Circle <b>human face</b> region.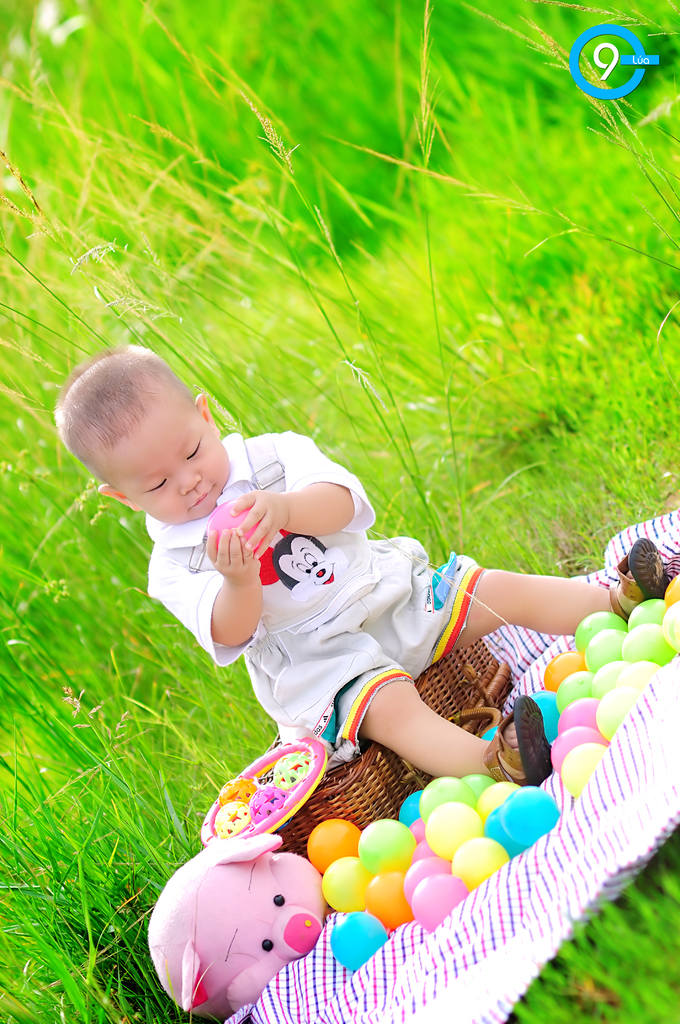
Region: (x1=72, y1=354, x2=232, y2=525).
